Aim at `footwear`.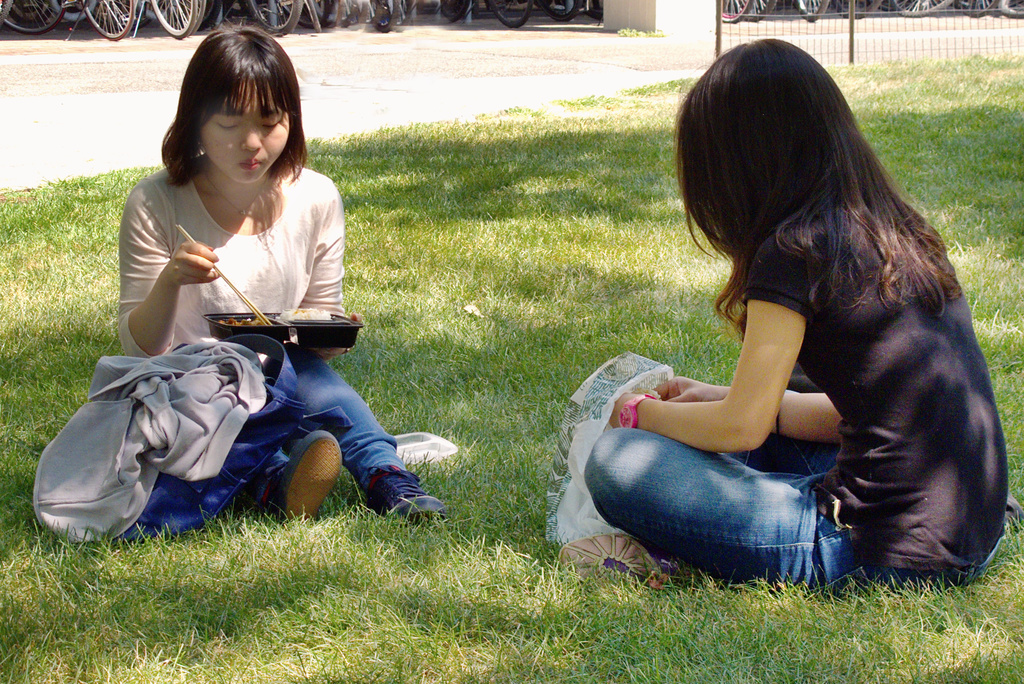
Aimed at 556, 534, 676, 580.
